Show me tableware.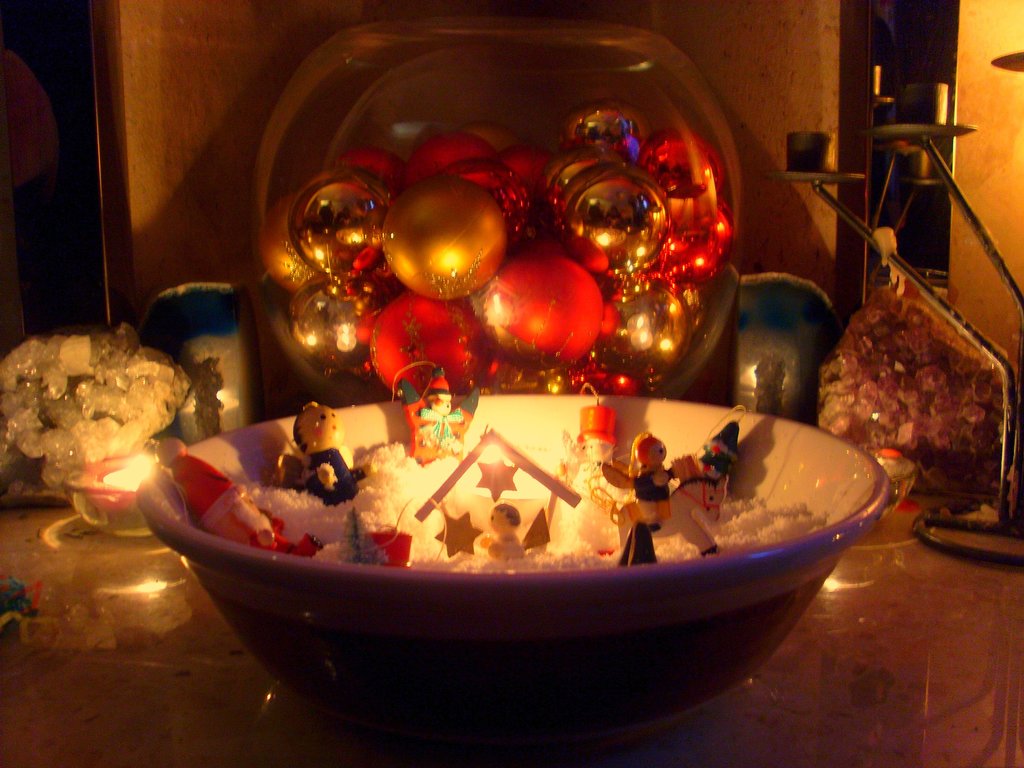
tableware is here: Rect(135, 394, 890, 755).
